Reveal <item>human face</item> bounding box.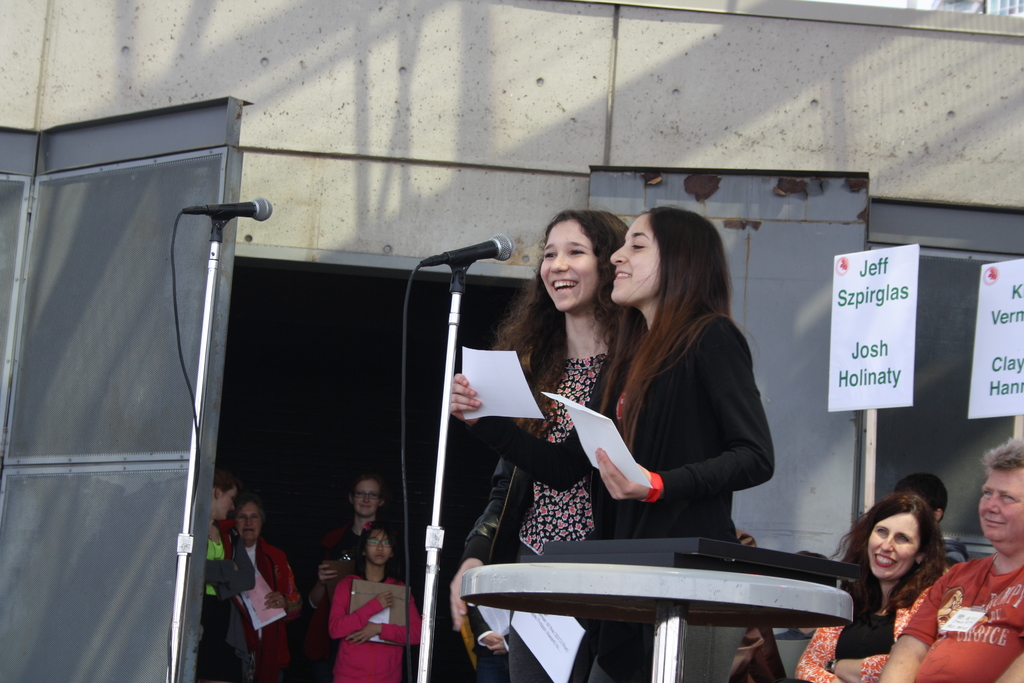
Revealed: [234,501,260,543].
